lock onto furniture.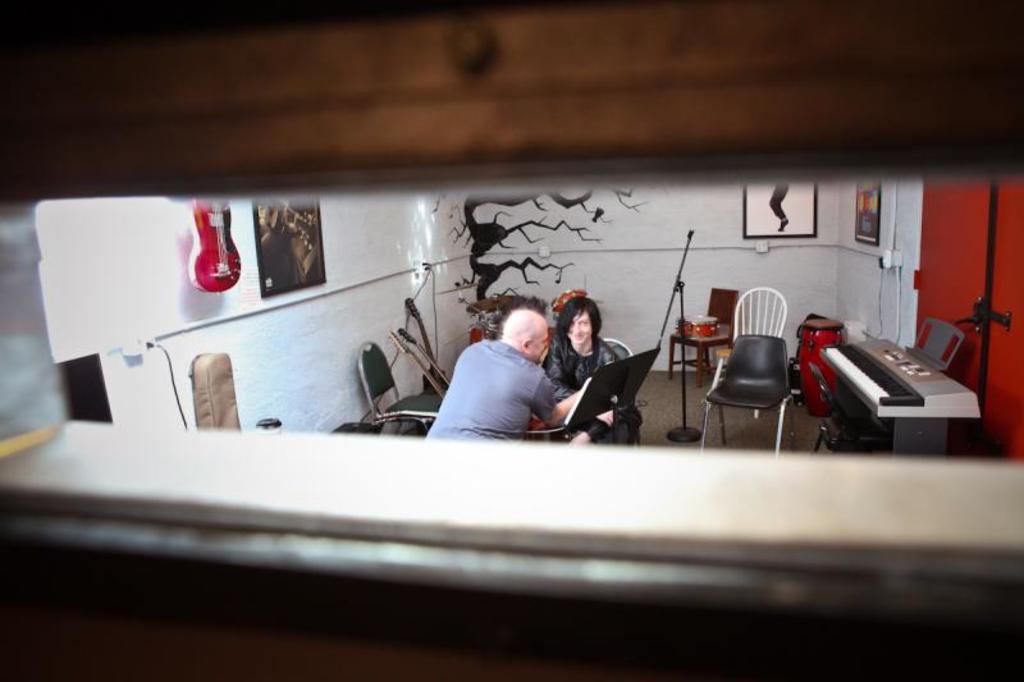
Locked: [812, 362, 859, 445].
